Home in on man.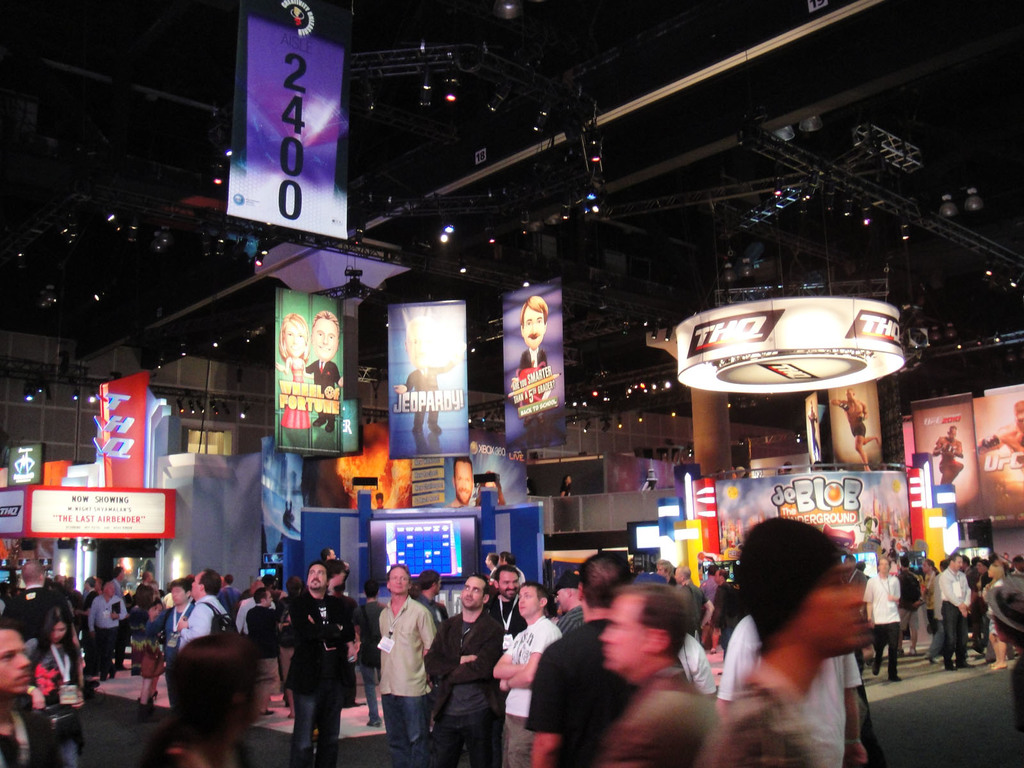
Homed in at bbox=(516, 294, 548, 404).
